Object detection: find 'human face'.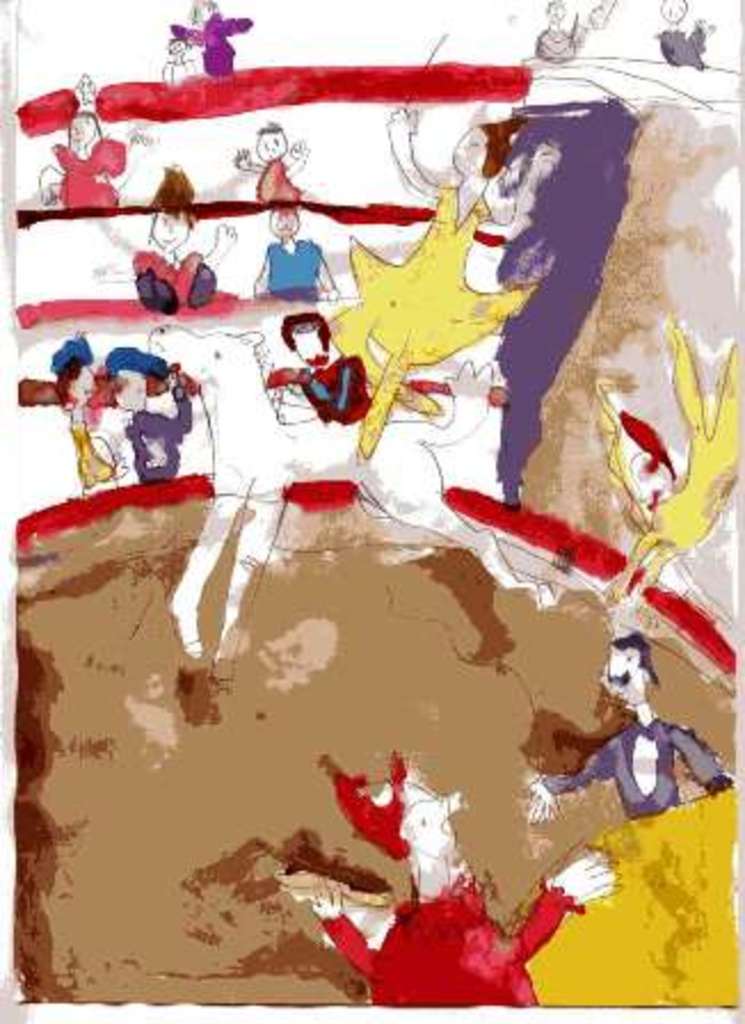
detection(151, 215, 187, 249).
